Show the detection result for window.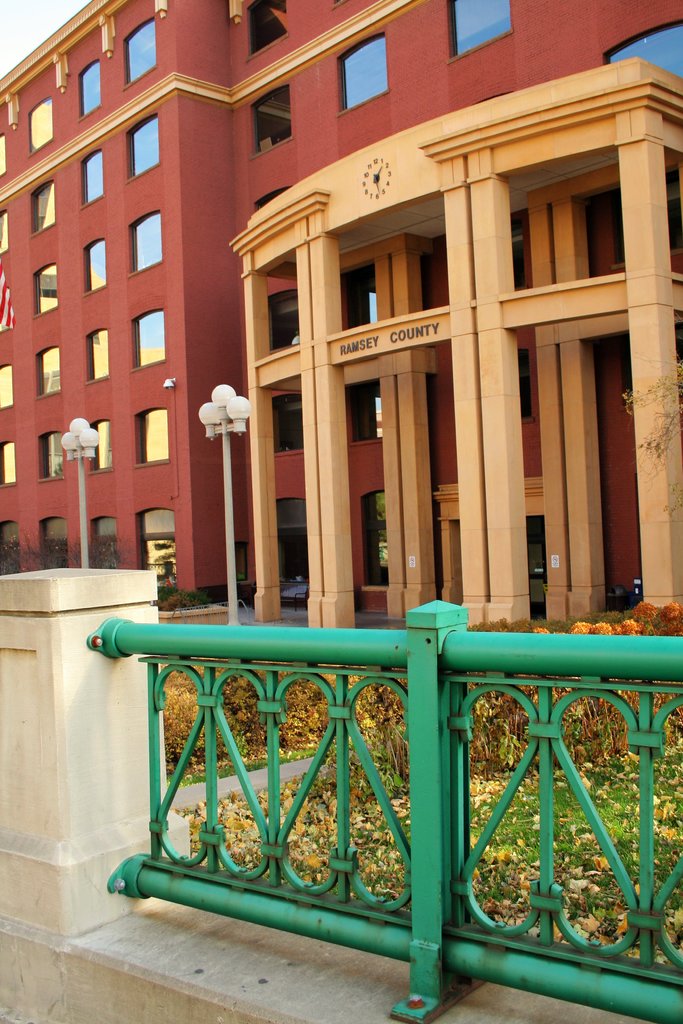
region(86, 244, 110, 295).
